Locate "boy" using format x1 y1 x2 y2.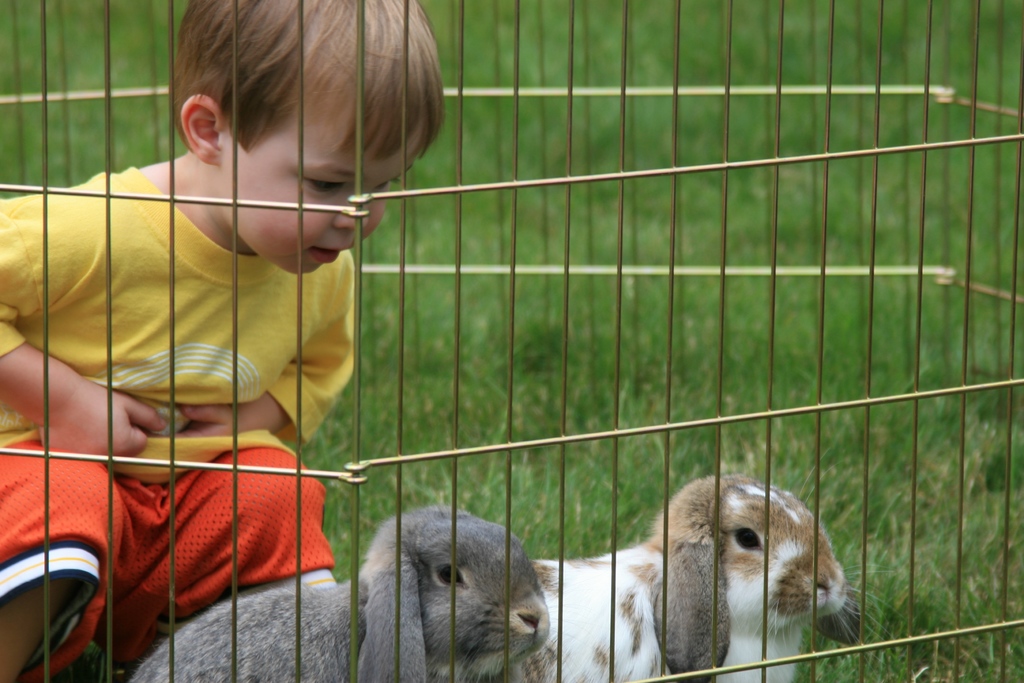
1 6 444 633.
